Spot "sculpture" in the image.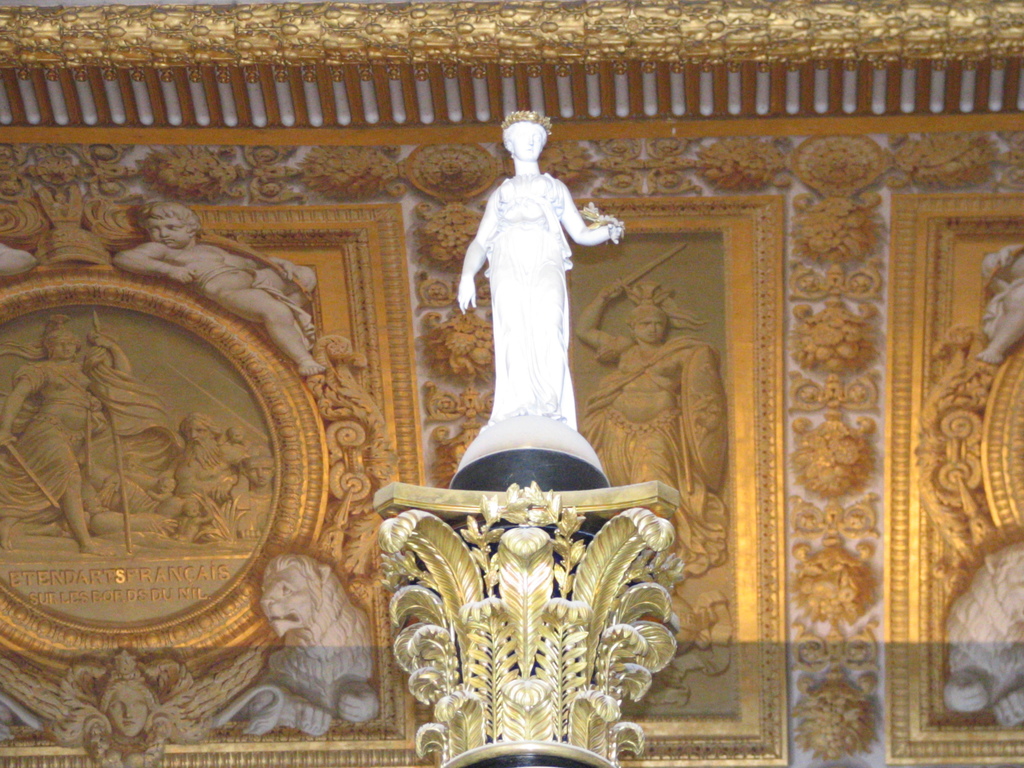
"sculpture" found at rect(394, 172, 675, 710).
